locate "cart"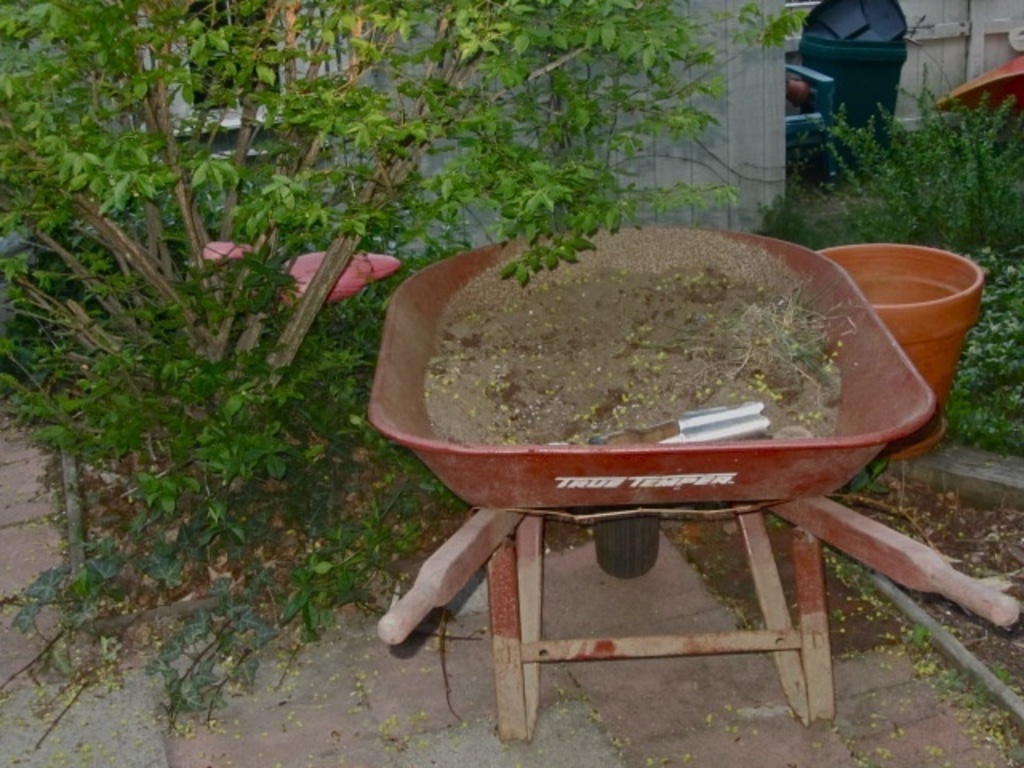
<box>370,219,1022,742</box>
